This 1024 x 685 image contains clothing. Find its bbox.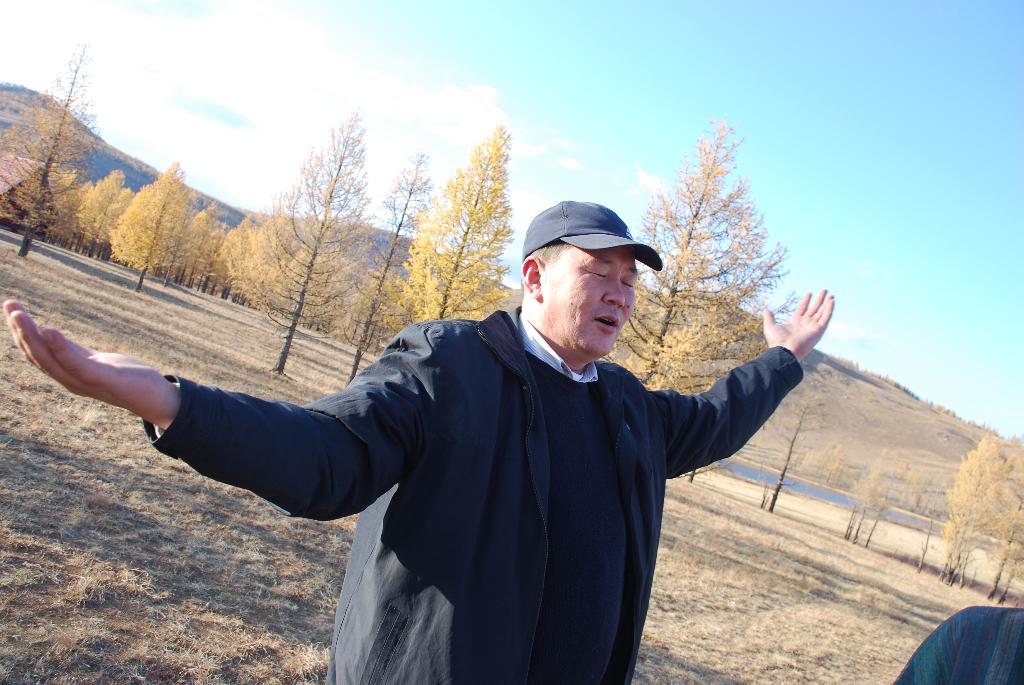
(x1=150, y1=311, x2=803, y2=684).
